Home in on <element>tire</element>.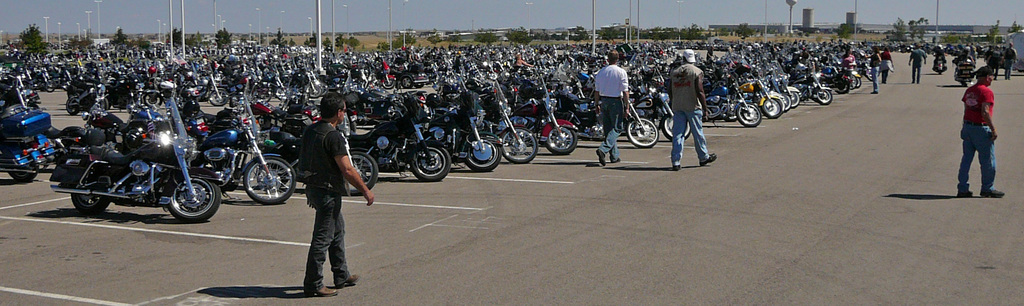
Homed in at rect(778, 89, 791, 108).
